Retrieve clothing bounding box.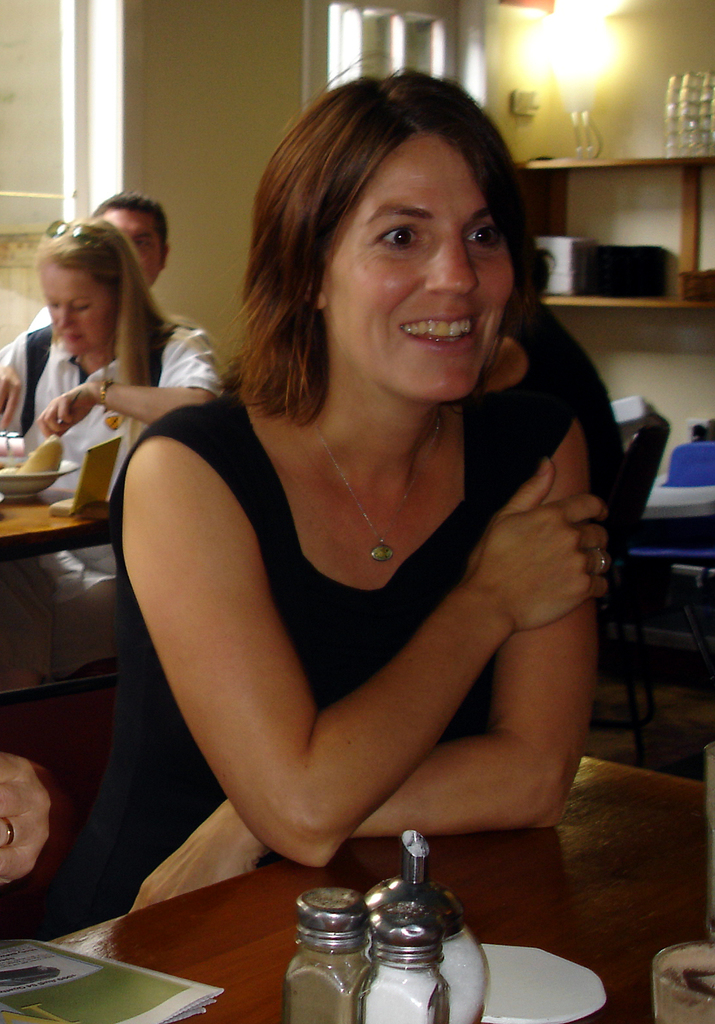
Bounding box: (x1=116, y1=362, x2=599, y2=867).
